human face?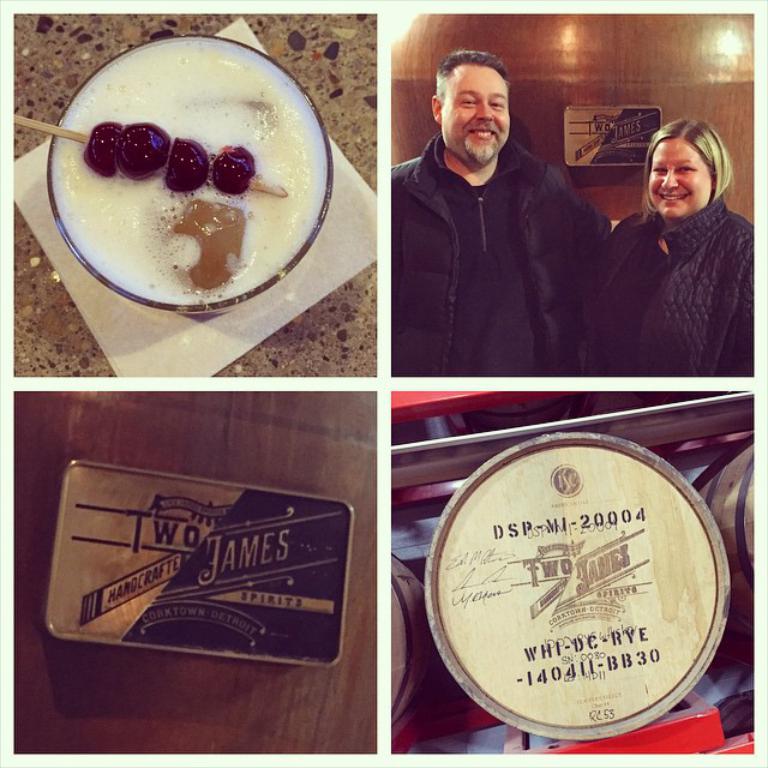
bbox=(650, 145, 718, 217)
